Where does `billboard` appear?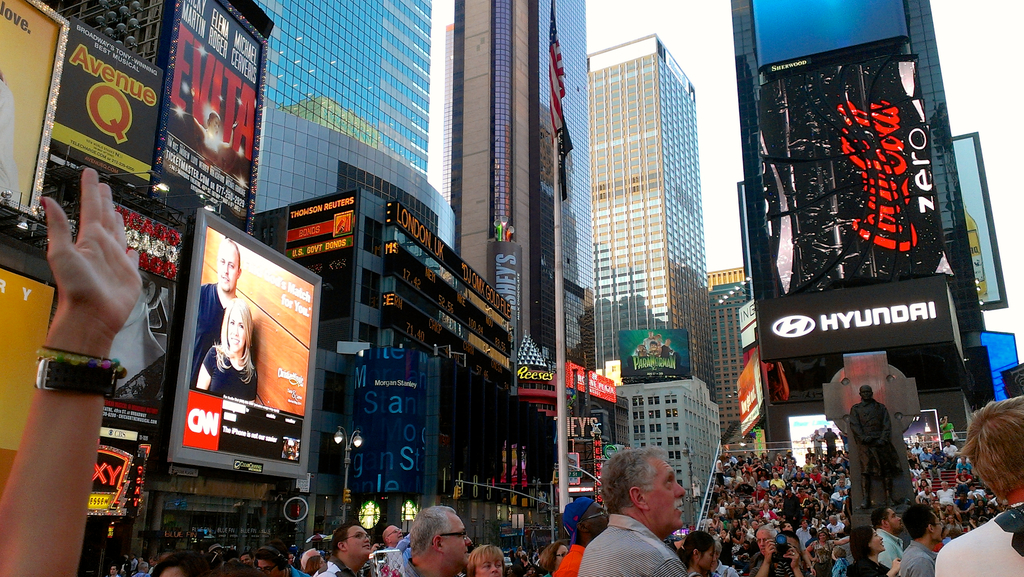
Appears at BBox(289, 195, 359, 274).
